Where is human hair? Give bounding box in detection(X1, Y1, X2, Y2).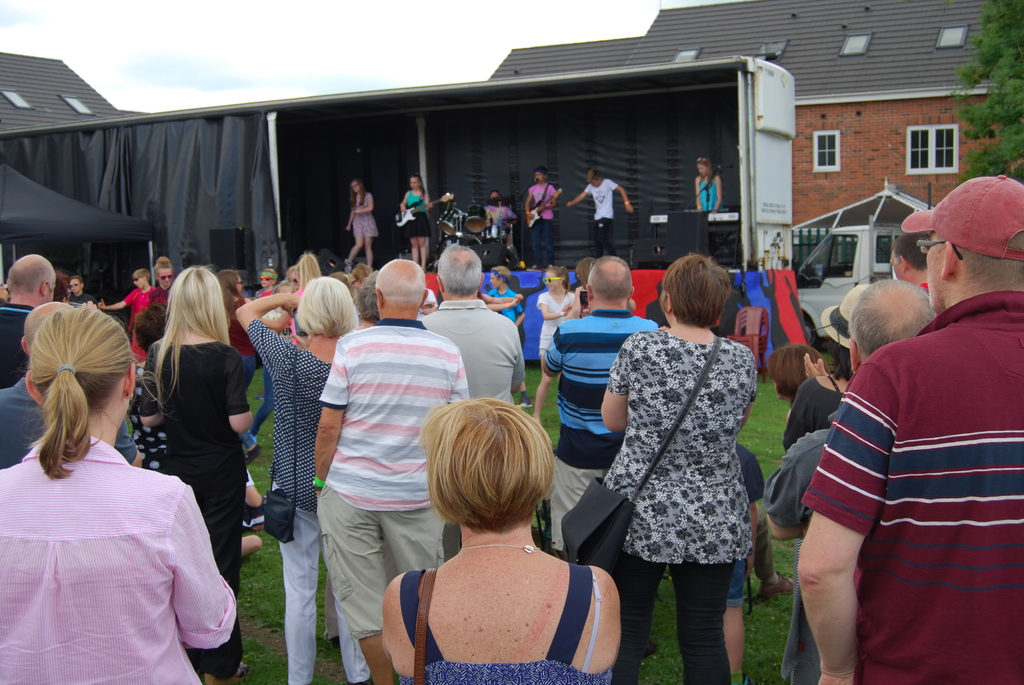
detection(294, 251, 317, 293).
